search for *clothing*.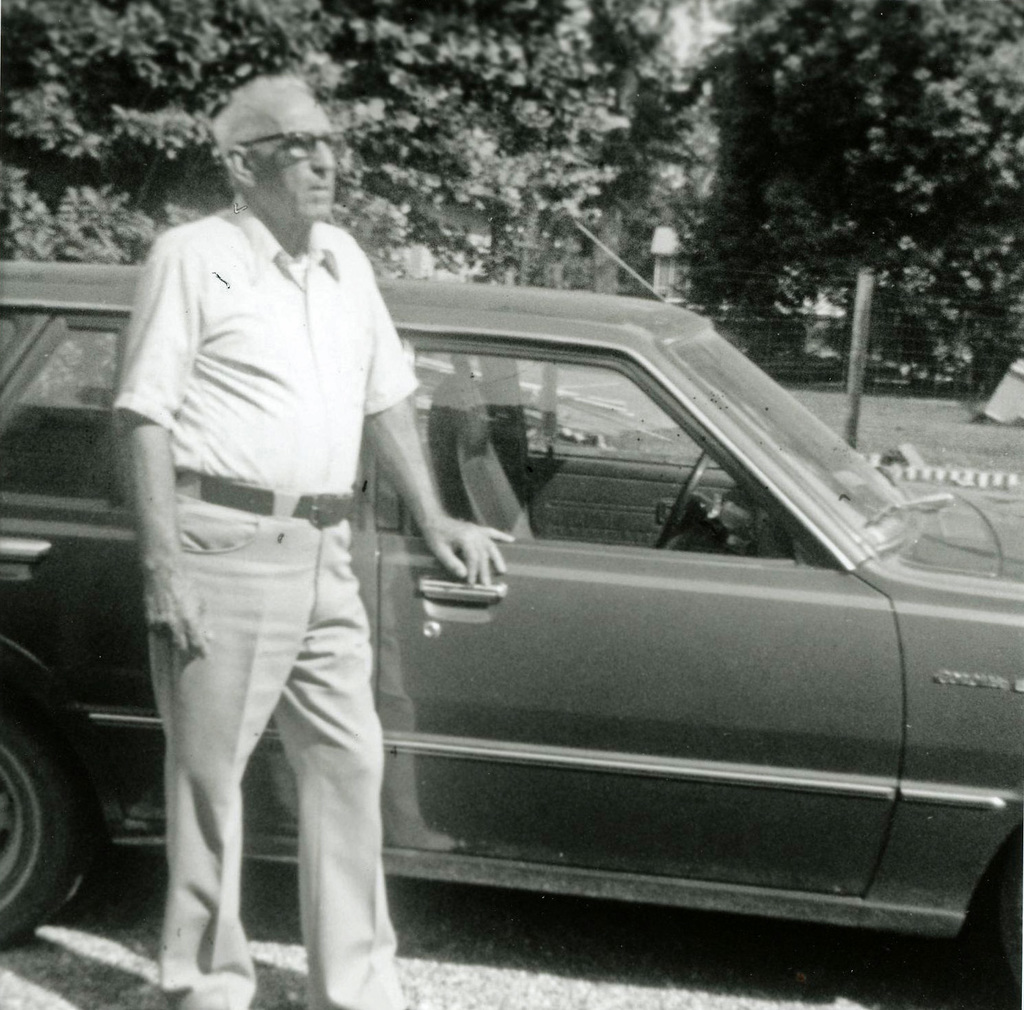
Found at 114/107/450/981.
